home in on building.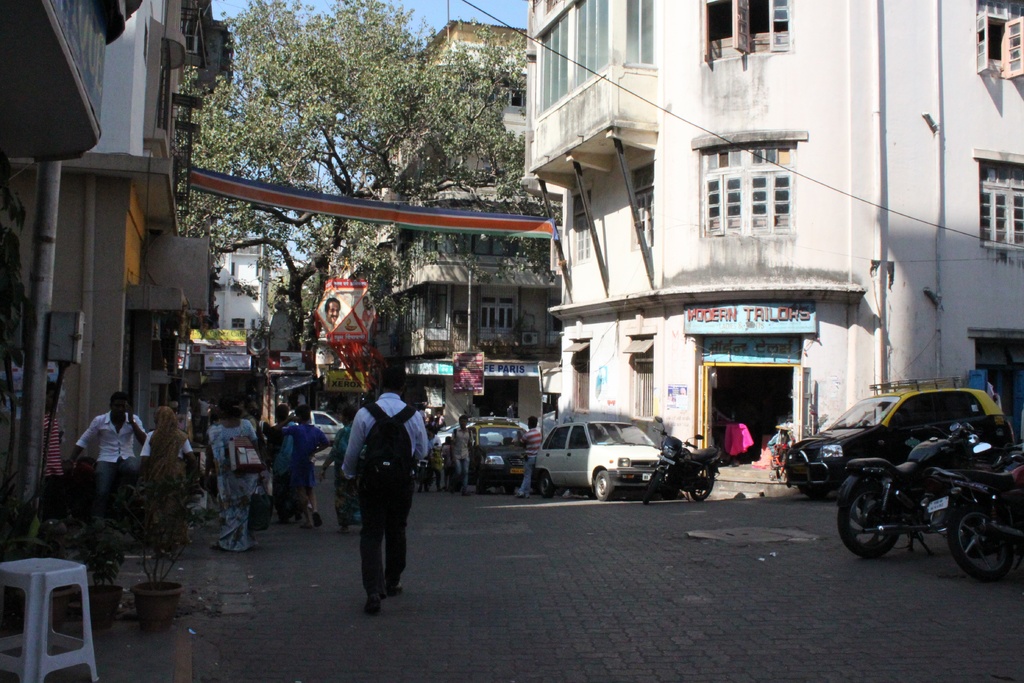
Homed in at 520/0/1023/486.
